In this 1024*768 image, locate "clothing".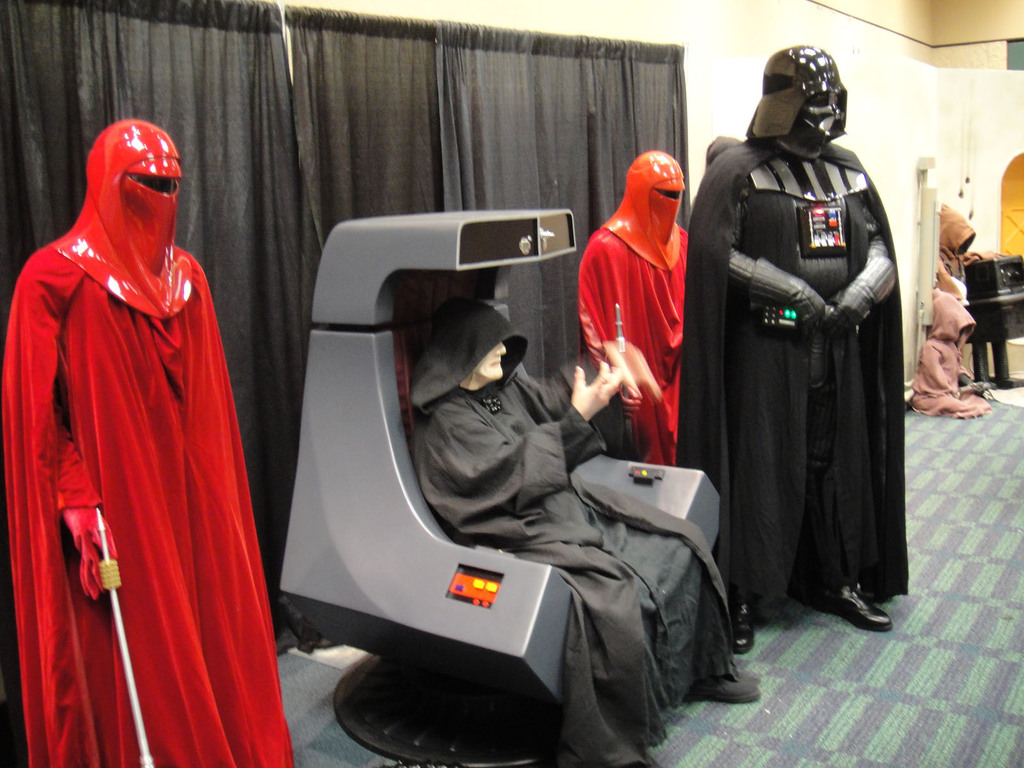
Bounding box: rect(932, 198, 1004, 294).
